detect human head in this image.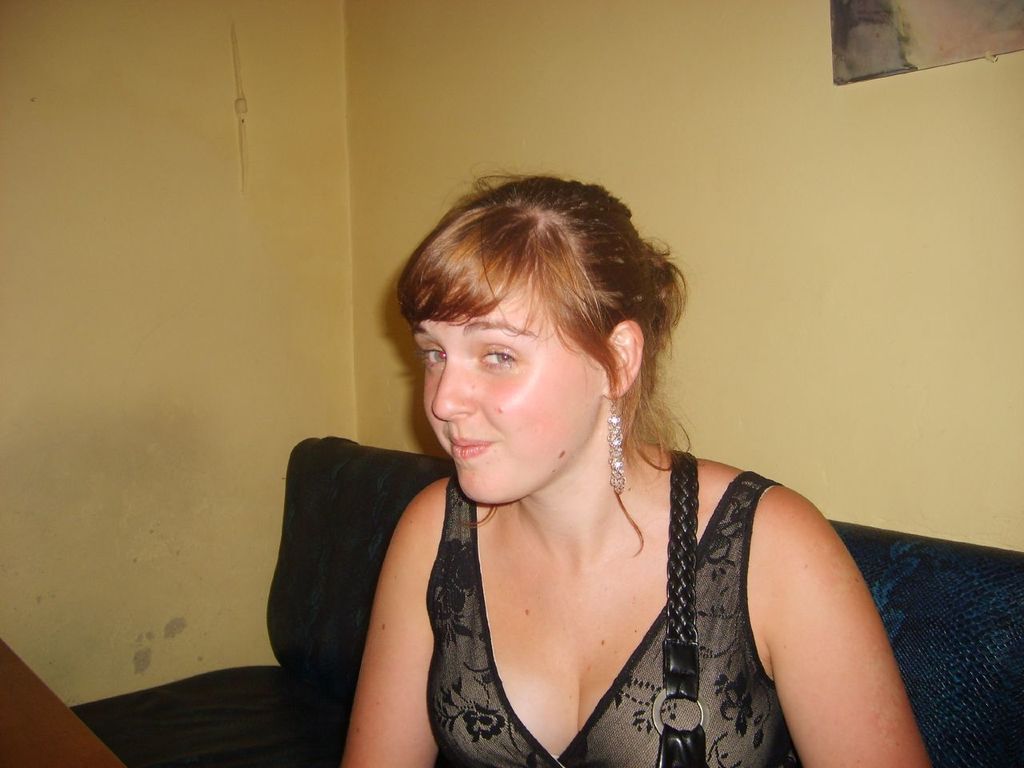
Detection: left=390, top=171, right=682, bottom=489.
